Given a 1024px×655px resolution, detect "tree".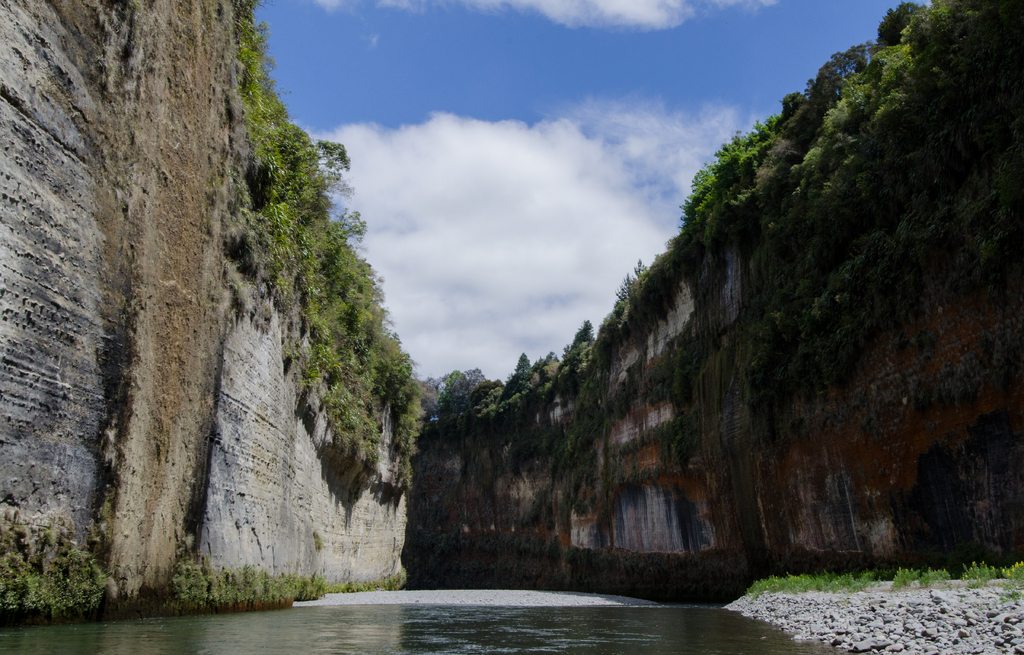
crop(336, 212, 371, 246).
